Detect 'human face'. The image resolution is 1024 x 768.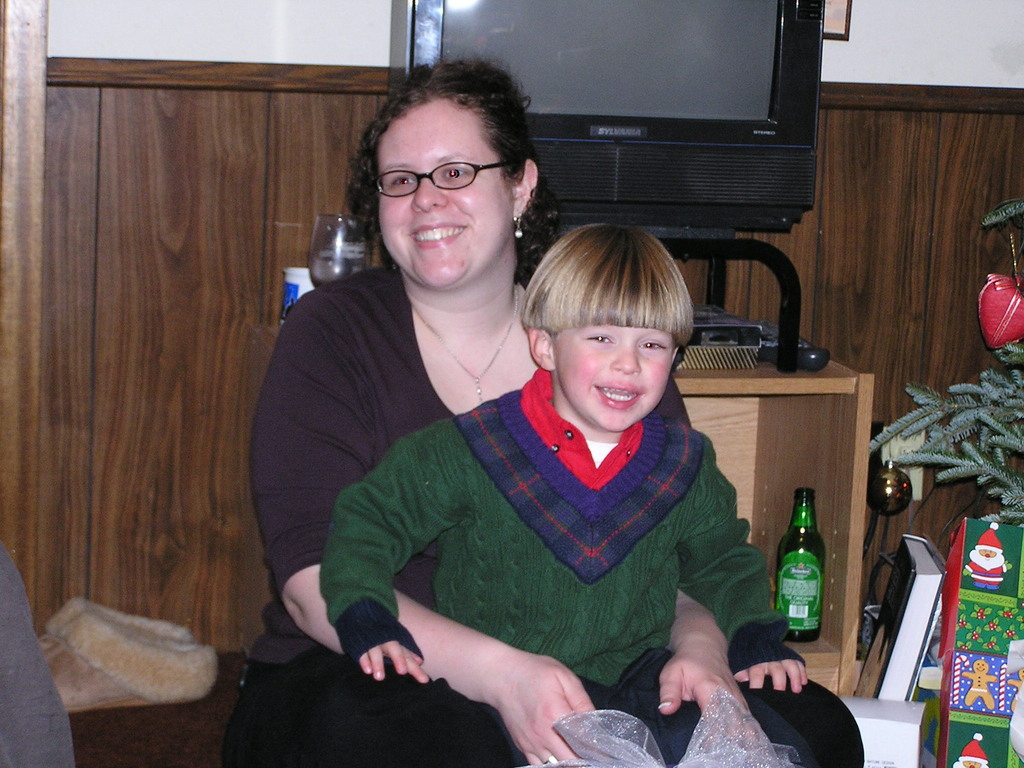
[551, 326, 673, 430].
